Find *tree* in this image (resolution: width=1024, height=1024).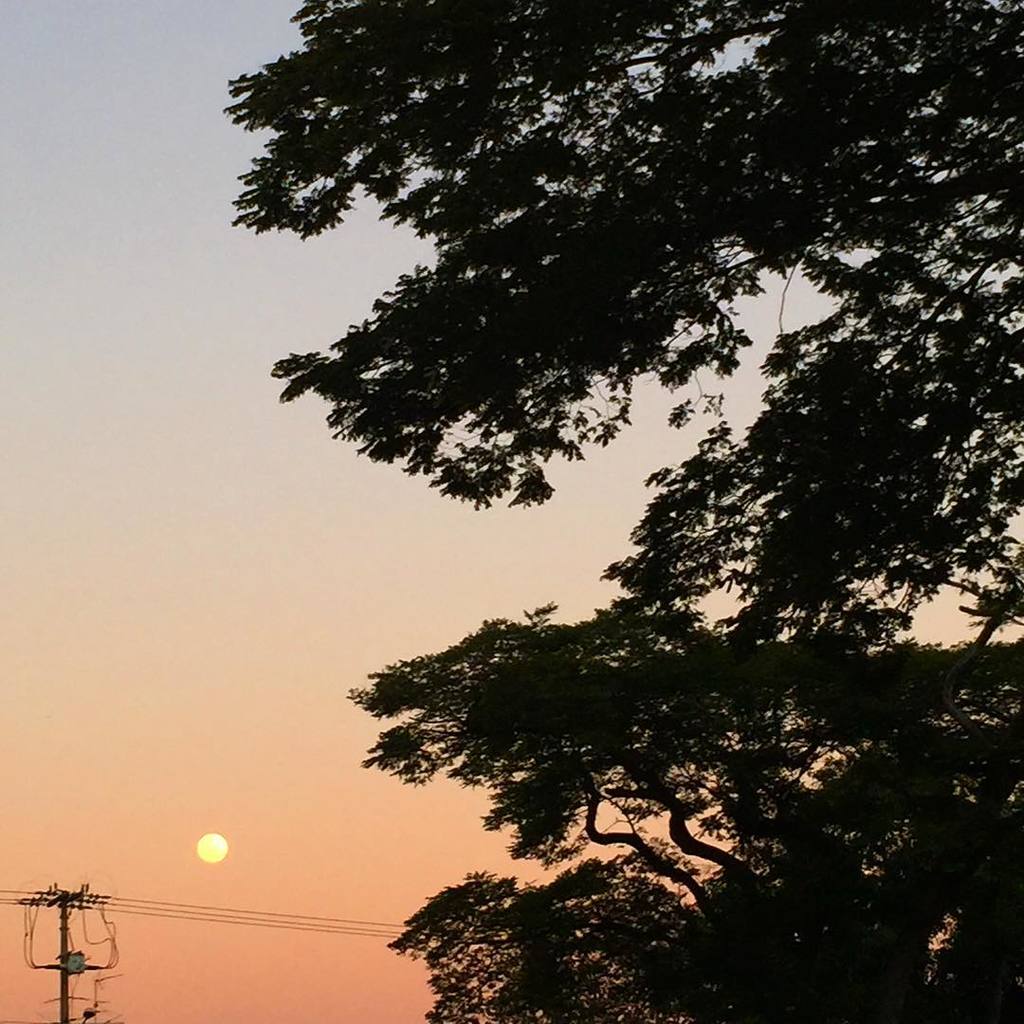
223, 0, 964, 1000.
